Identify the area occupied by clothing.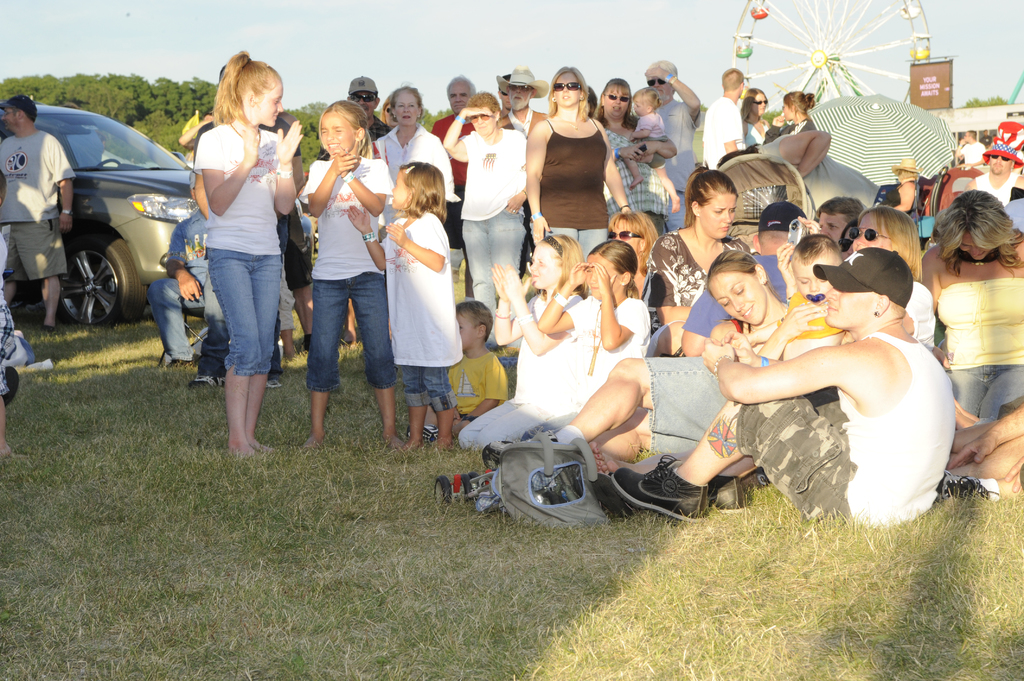
Area: [178,86,289,376].
